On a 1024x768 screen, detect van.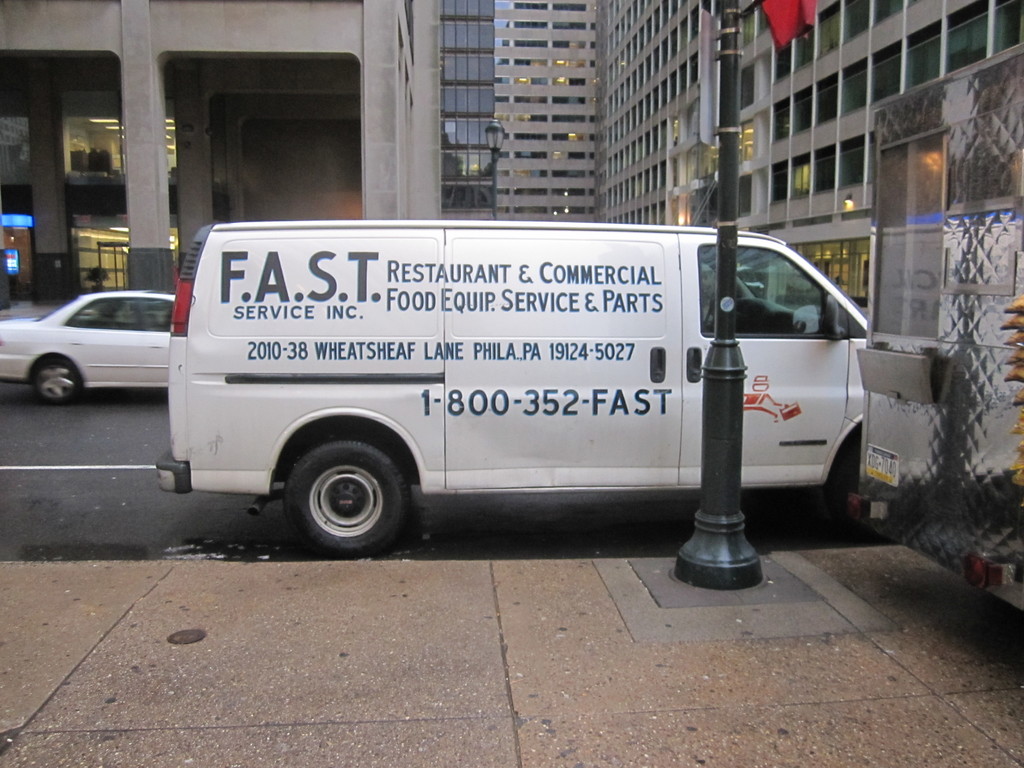
bbox(154, 220, 882, 561).
